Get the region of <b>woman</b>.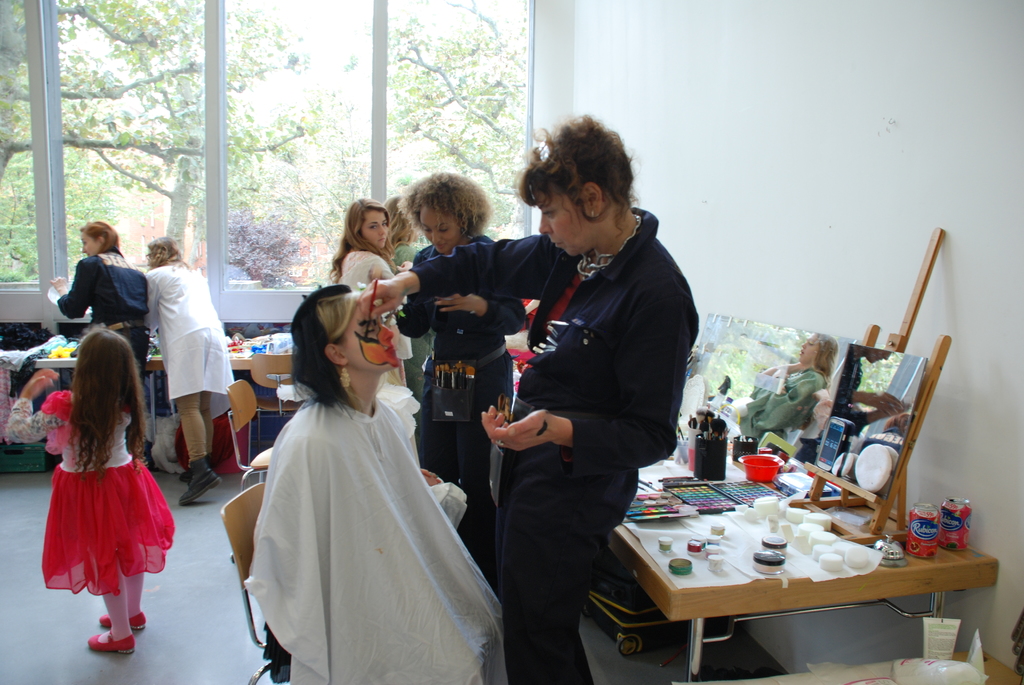
left=248, top=279, right=512, bottom=684.
